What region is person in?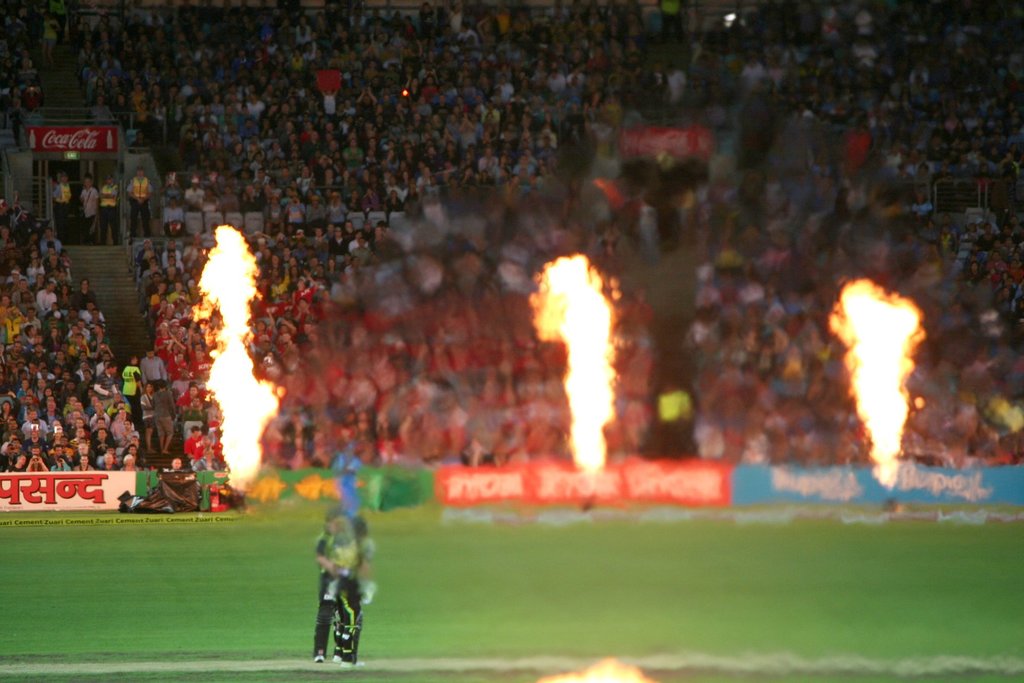
x1=303, y1=497, x2=364, y2=673.
